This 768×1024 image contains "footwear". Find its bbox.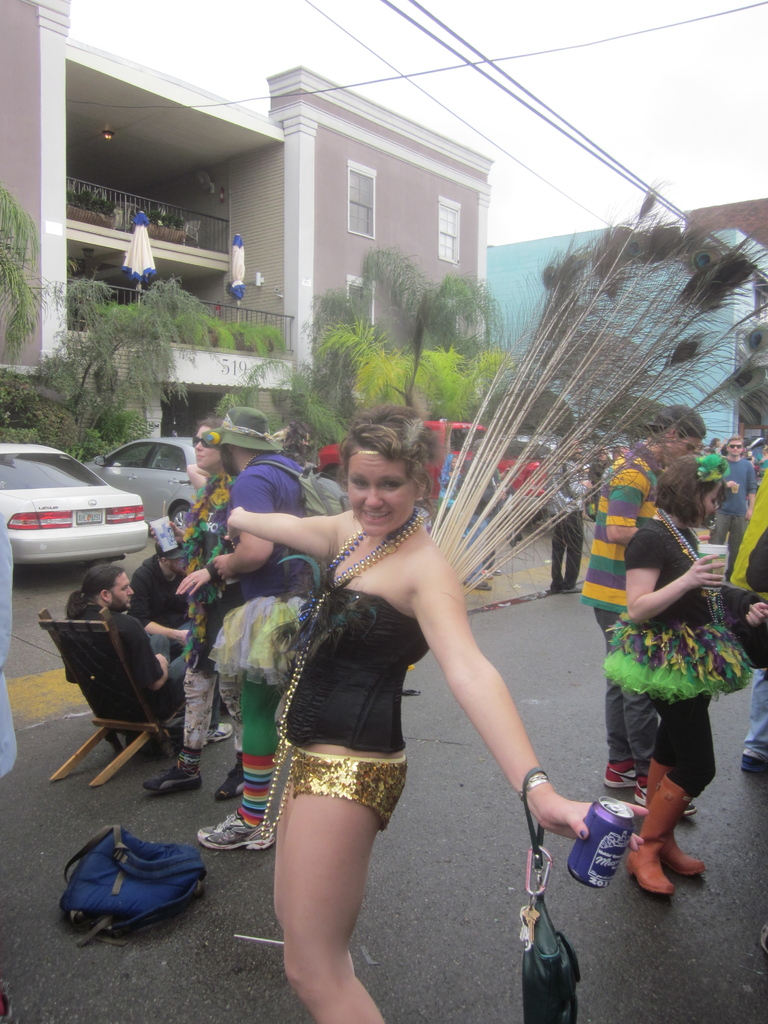
rect(652, 755, 707, 881).
